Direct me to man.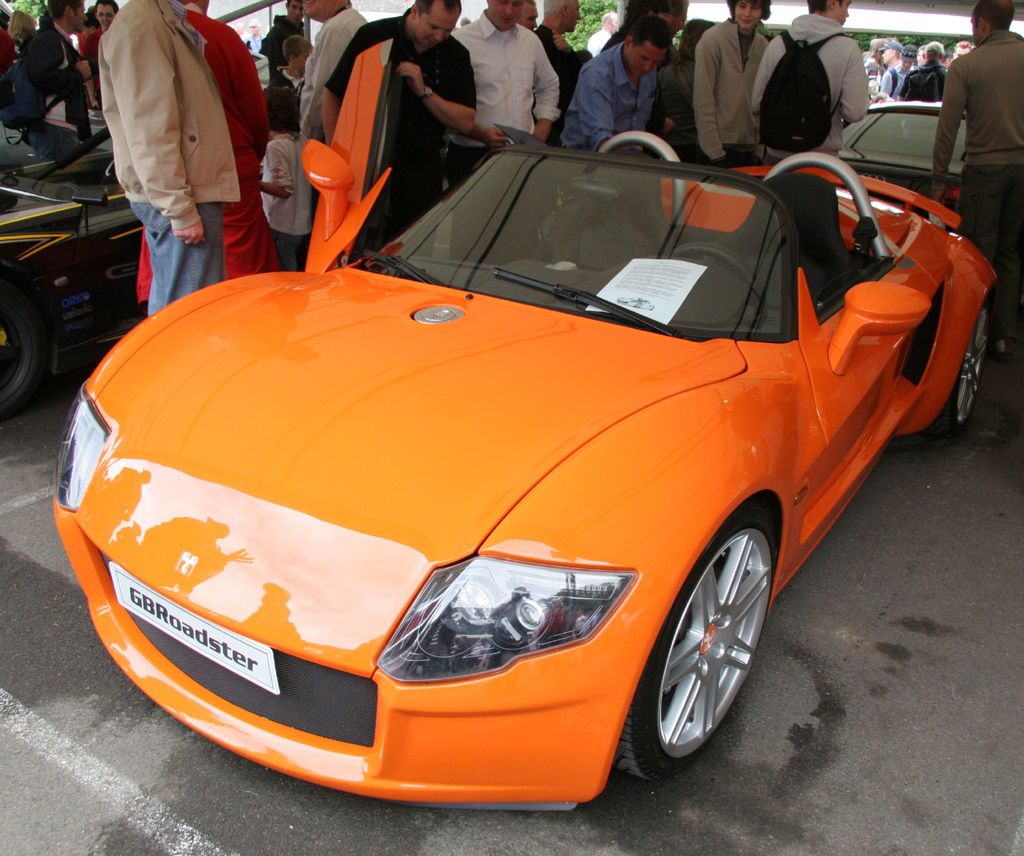
Direction: <box>93,0,241,315</box>.
